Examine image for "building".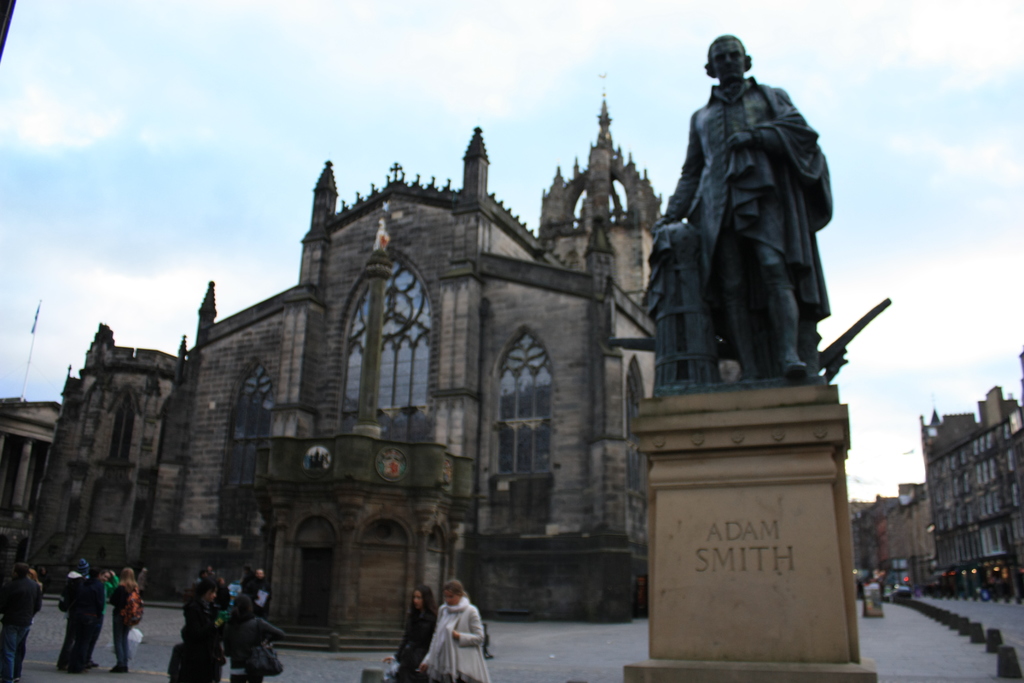
Examination result: [917,345,1023,600].
